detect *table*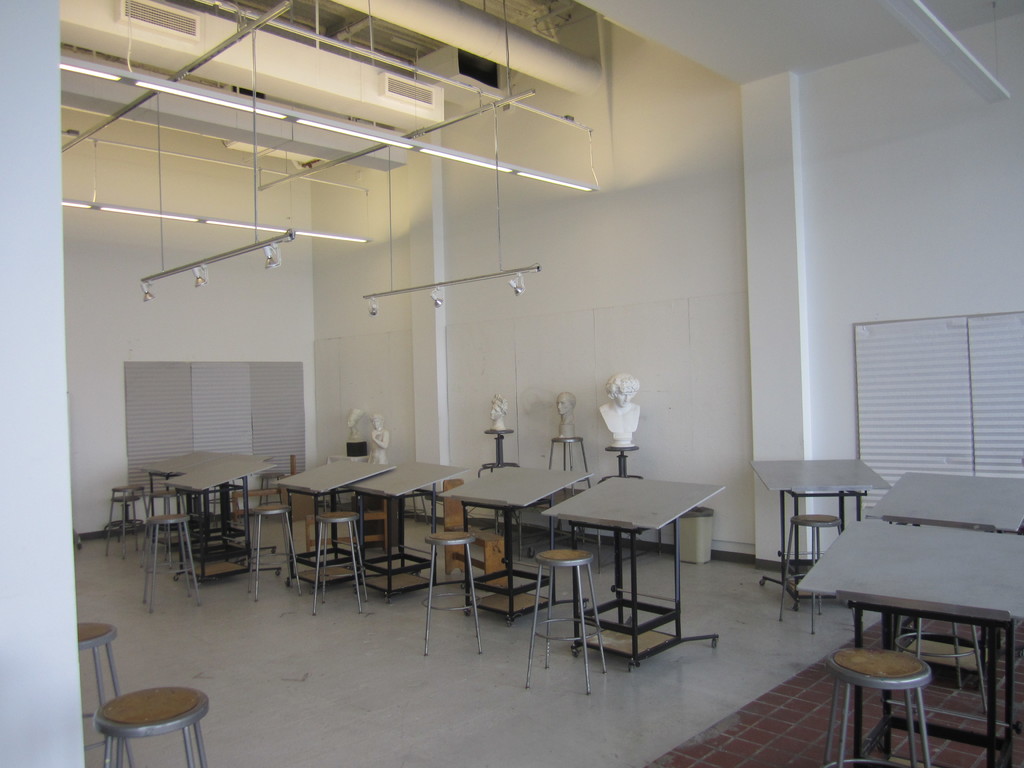
(517,470,724,676)
